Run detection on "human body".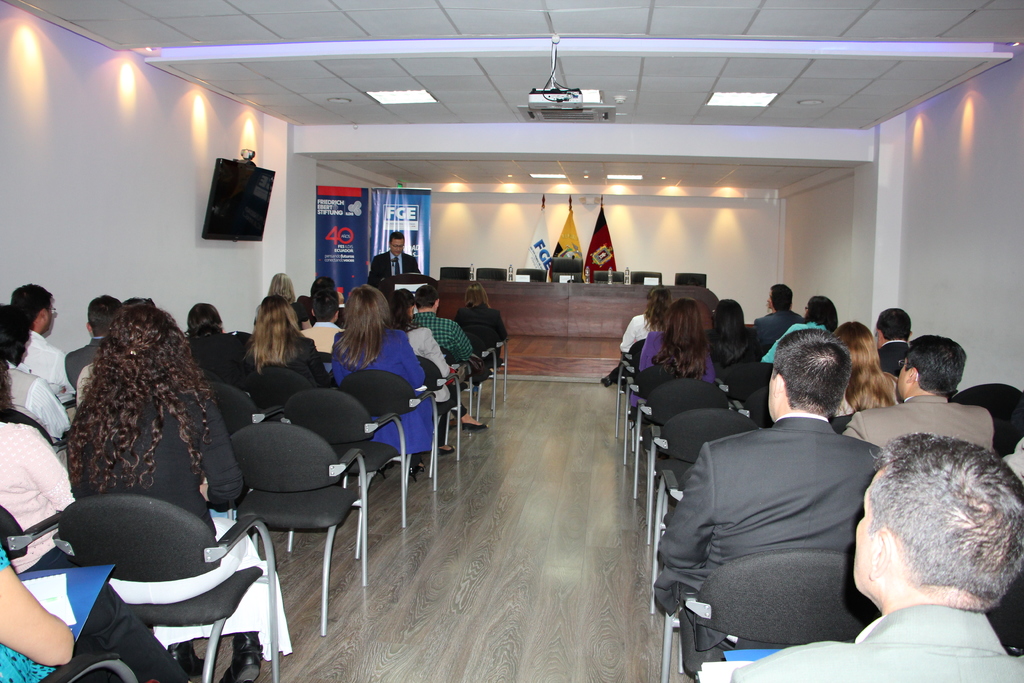
Result: 0 366 72 573.
